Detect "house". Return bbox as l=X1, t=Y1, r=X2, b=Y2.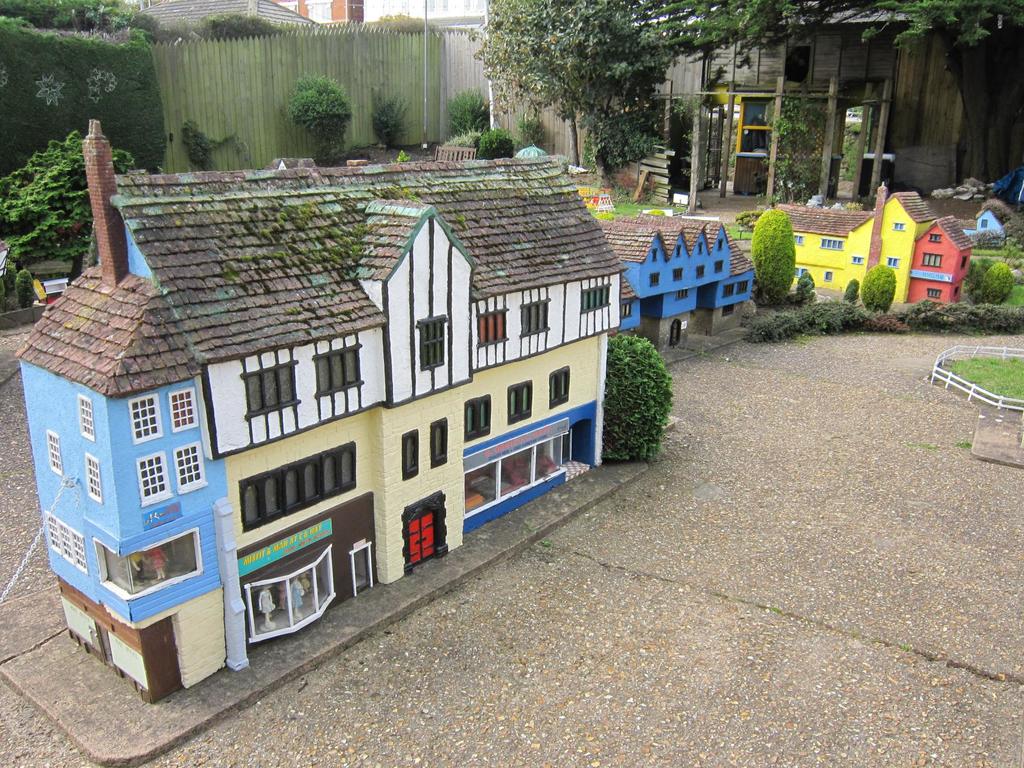
l=772, t=177, r=982, b=317.
